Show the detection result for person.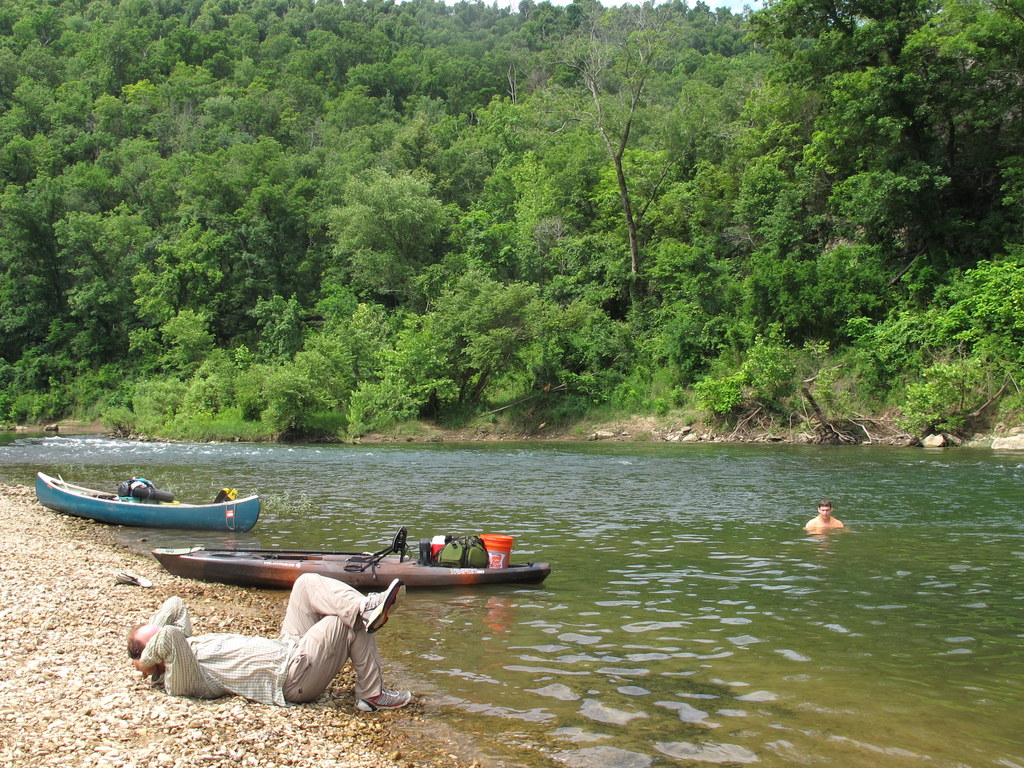
(left=124, top=569, right=412, bottom=716).
